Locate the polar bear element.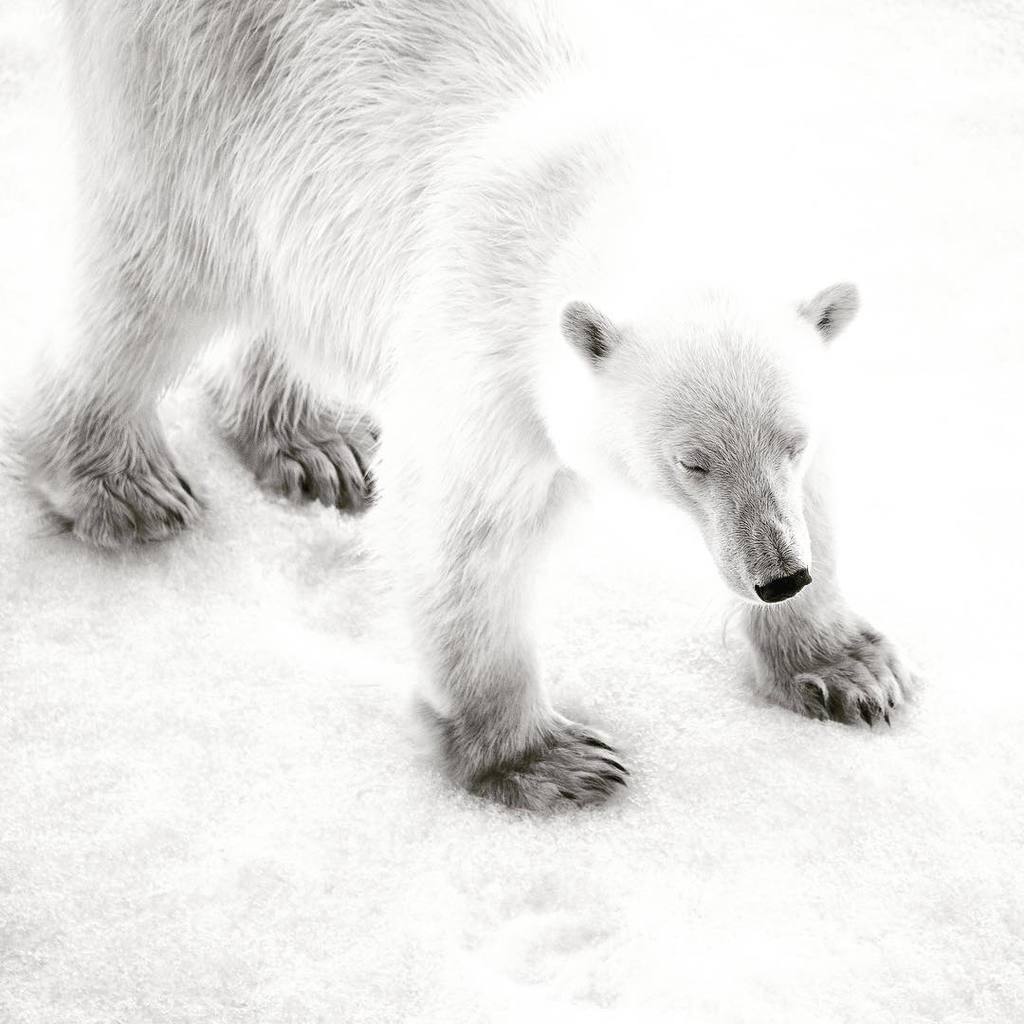
Element bbox: left=0, top=0, right=930, bottom=811.
